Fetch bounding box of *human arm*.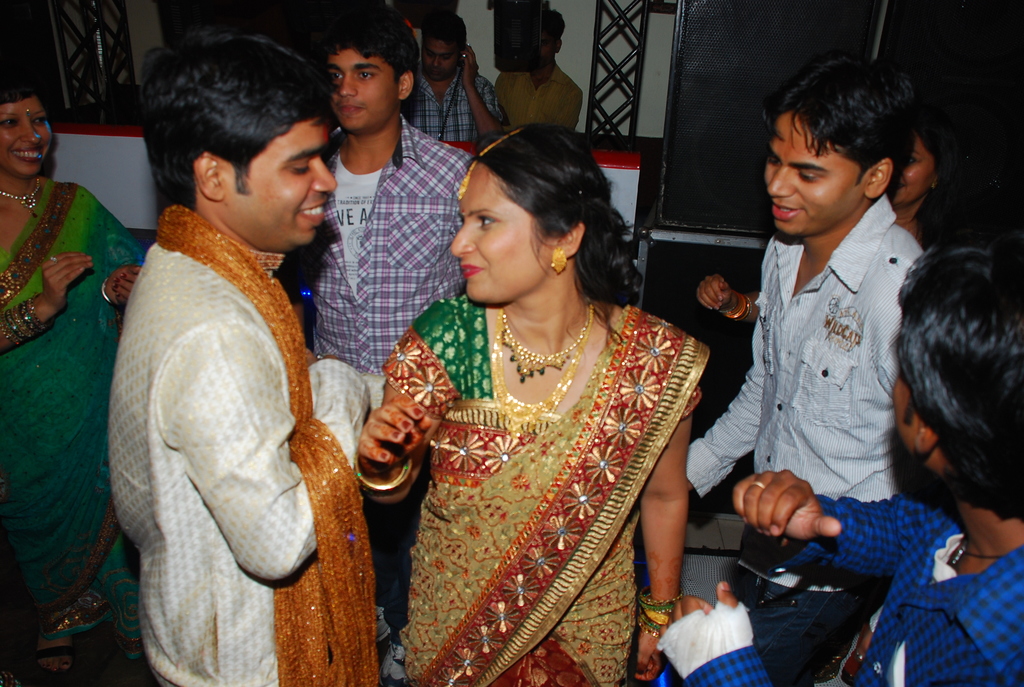
Bbox: bbox(652, 572, 775, 686).
